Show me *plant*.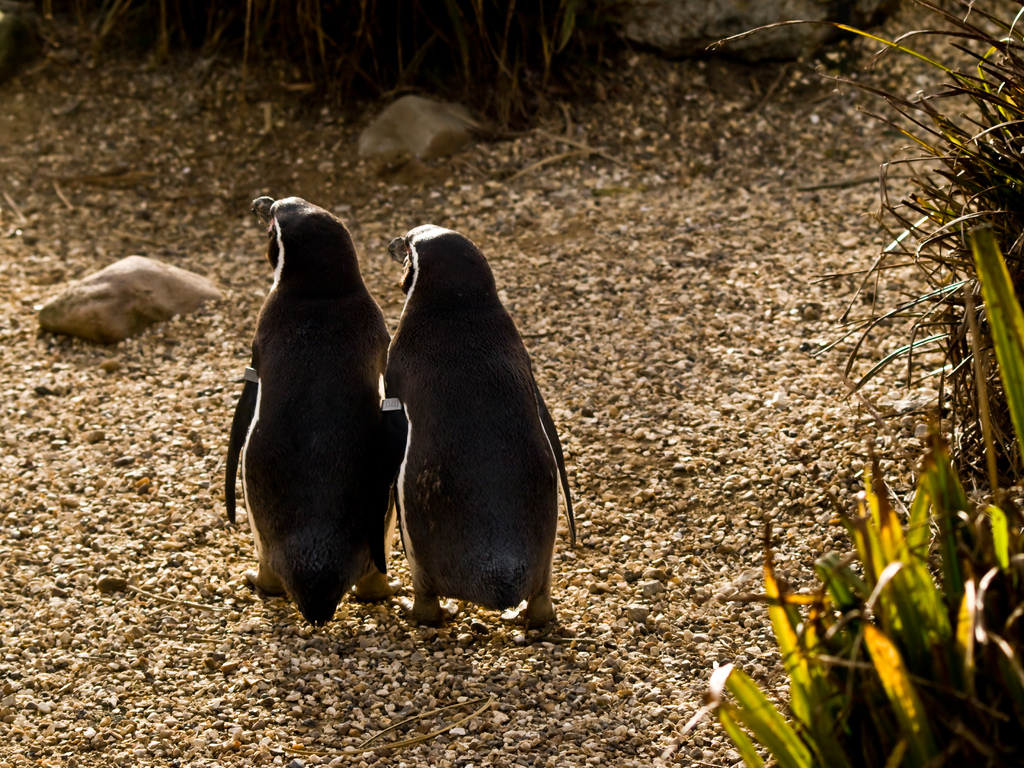
*plant* is here: bbox=(704, 0, 1023, 767).
